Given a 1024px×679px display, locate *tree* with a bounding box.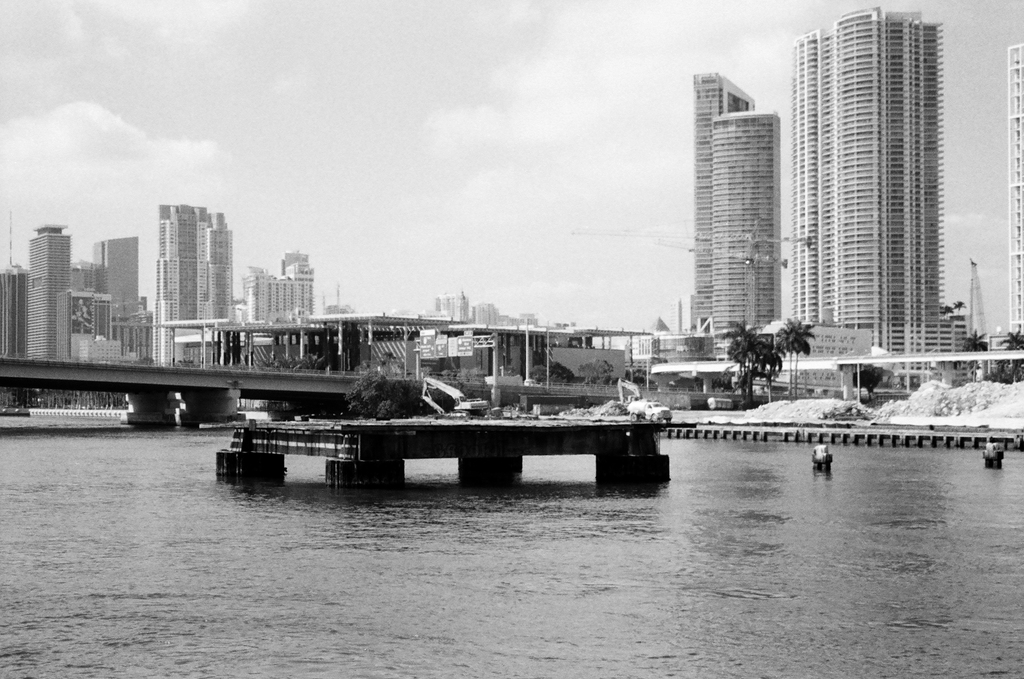
Located: x1=999, y1=323, x2=1023, y2=387.
